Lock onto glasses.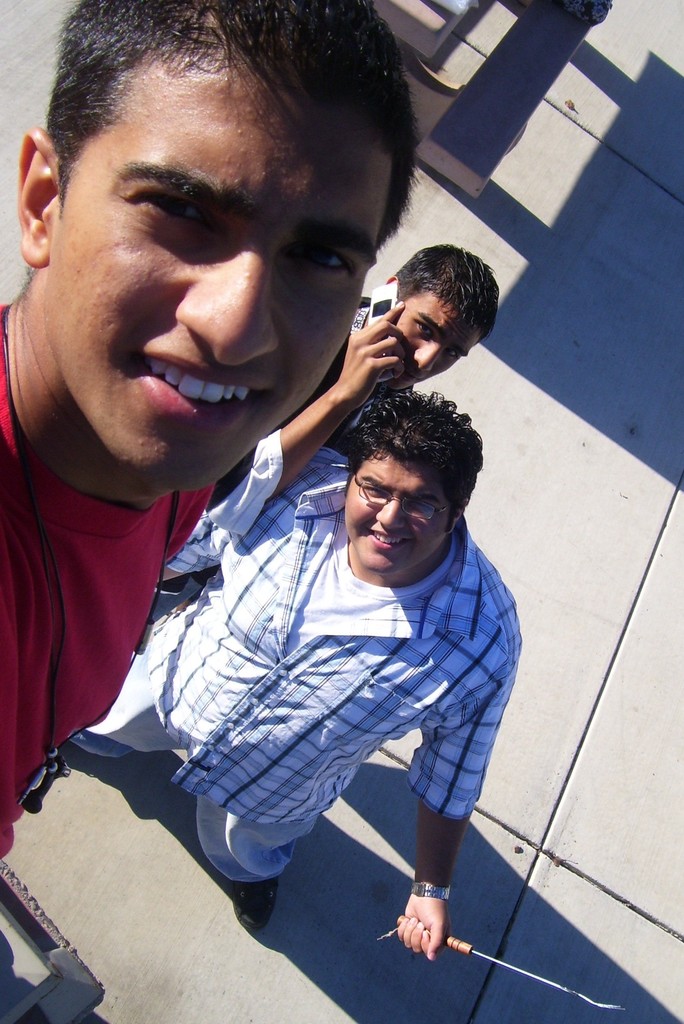
Locked: [355, 471, 455, 527].
